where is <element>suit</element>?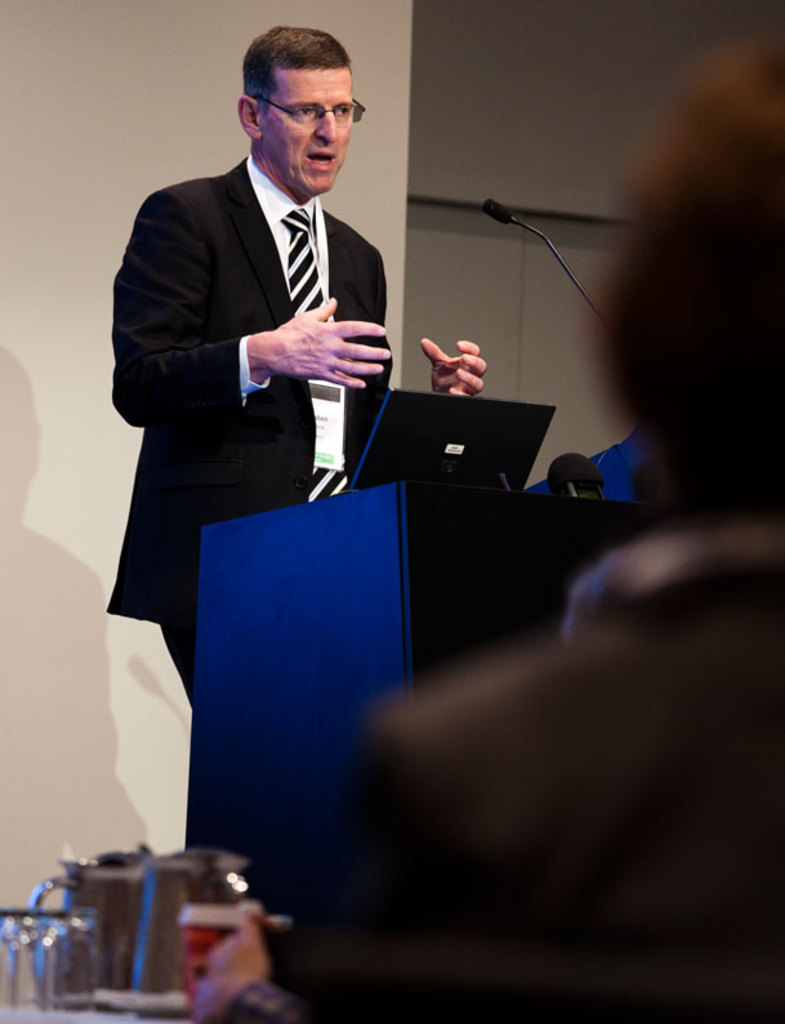
pyautogui.locateOnScreen(117, 74, 414, 667).
